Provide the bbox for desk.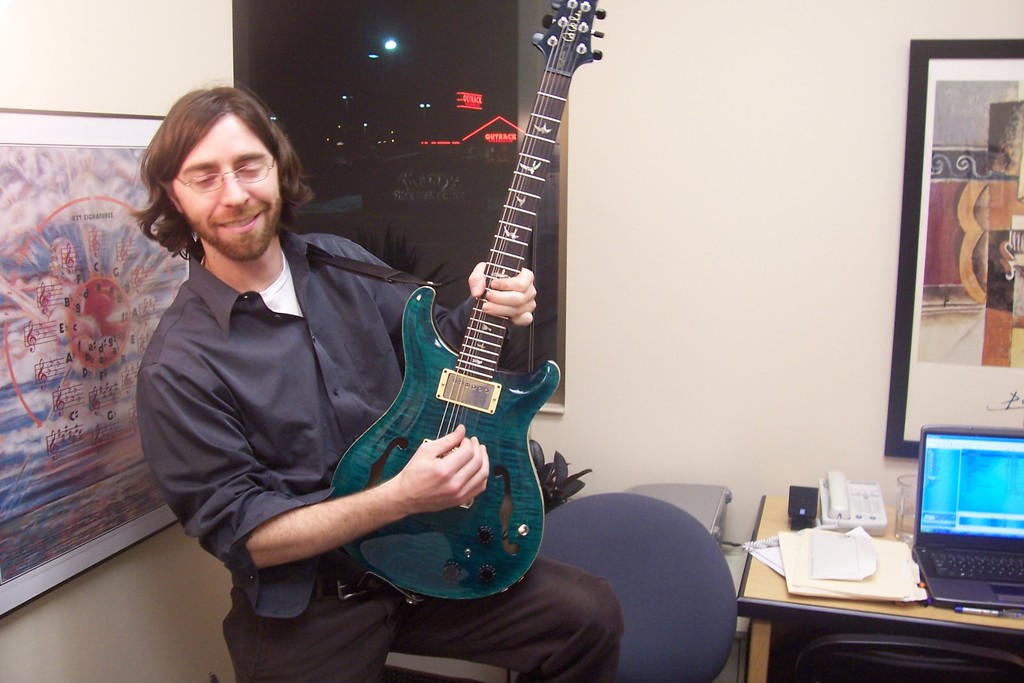
l=680, t=497, r=1014, b=677.
